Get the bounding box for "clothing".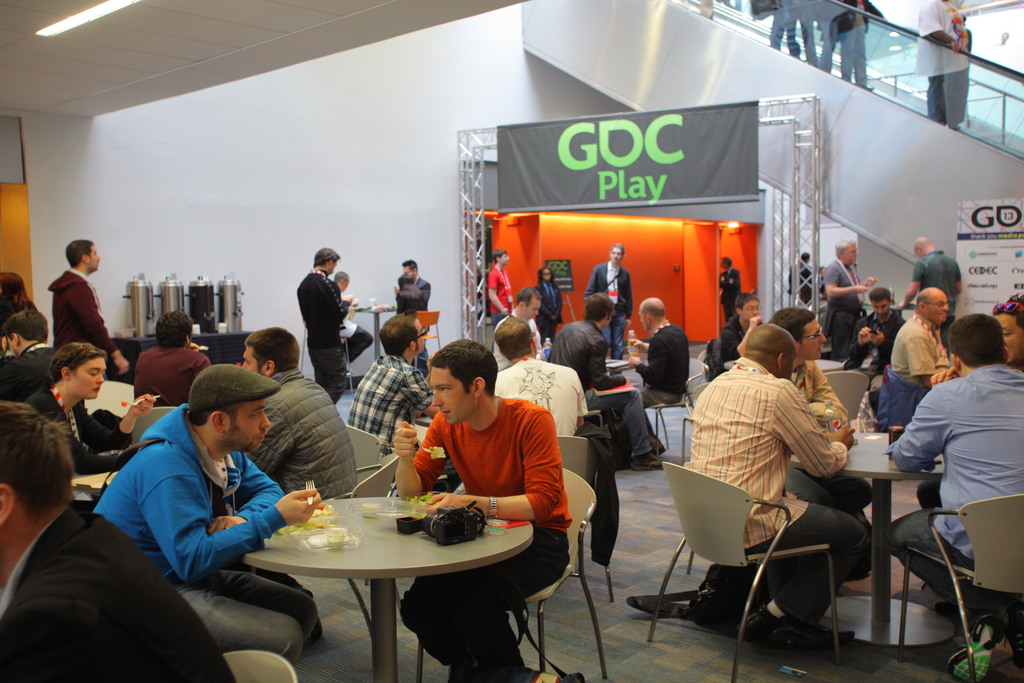
[left=646, top=322, right=684, bottom=420].
